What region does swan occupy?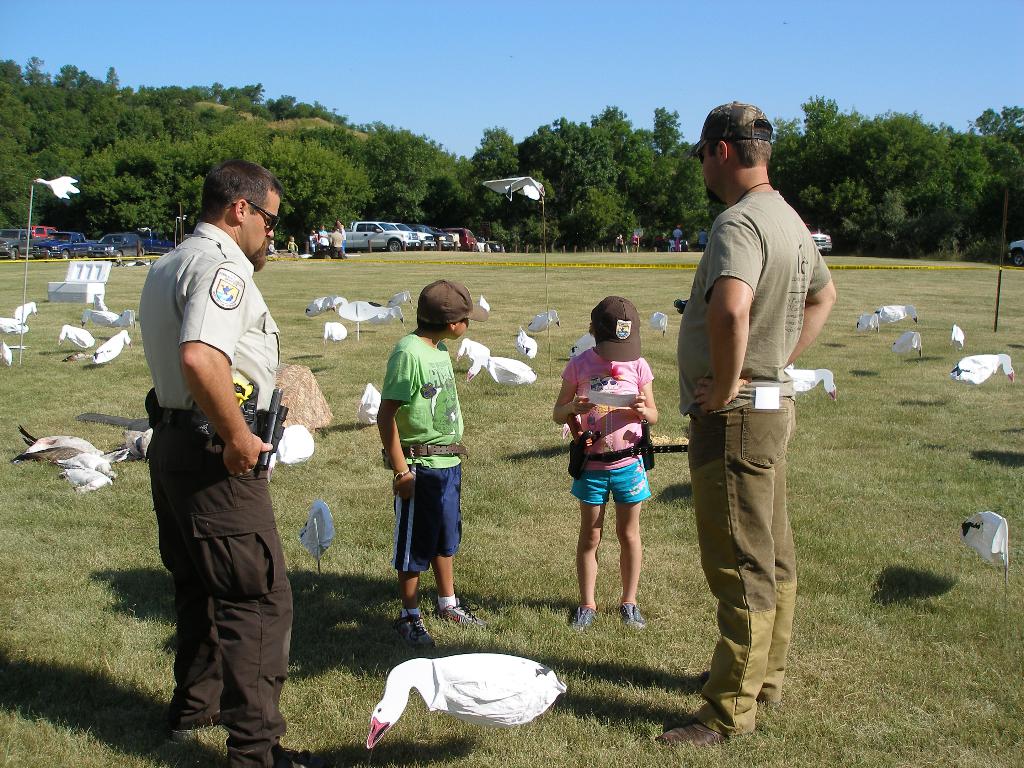
{"left": 86, "top": 309, "right": 120, "bottom": 328}.
